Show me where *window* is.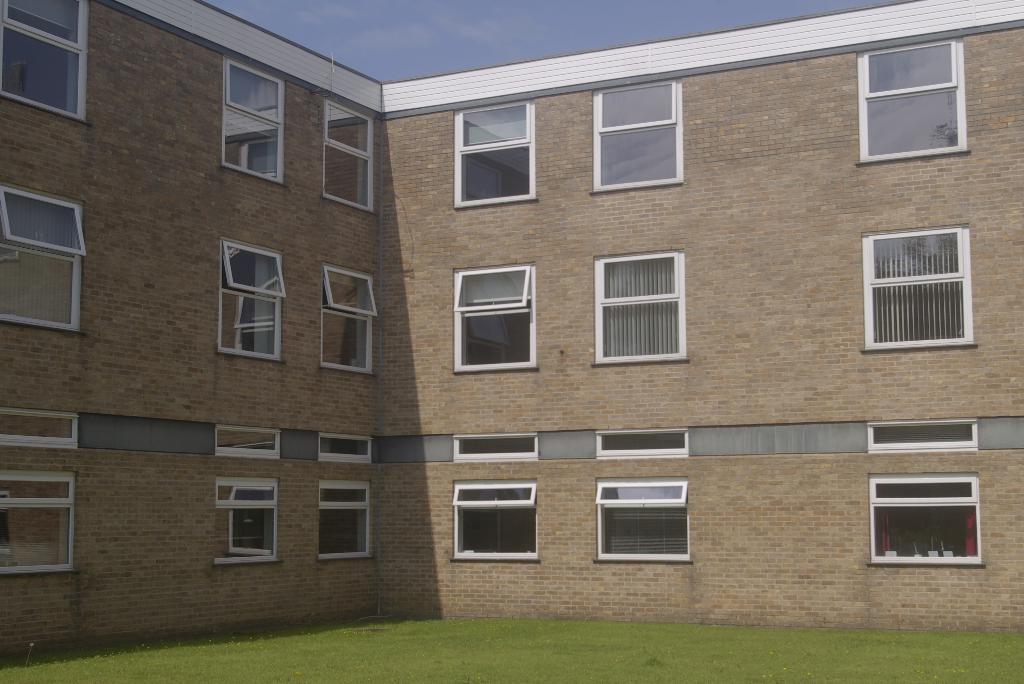
*window* is at bbox=(0, 0, 84, 121).
